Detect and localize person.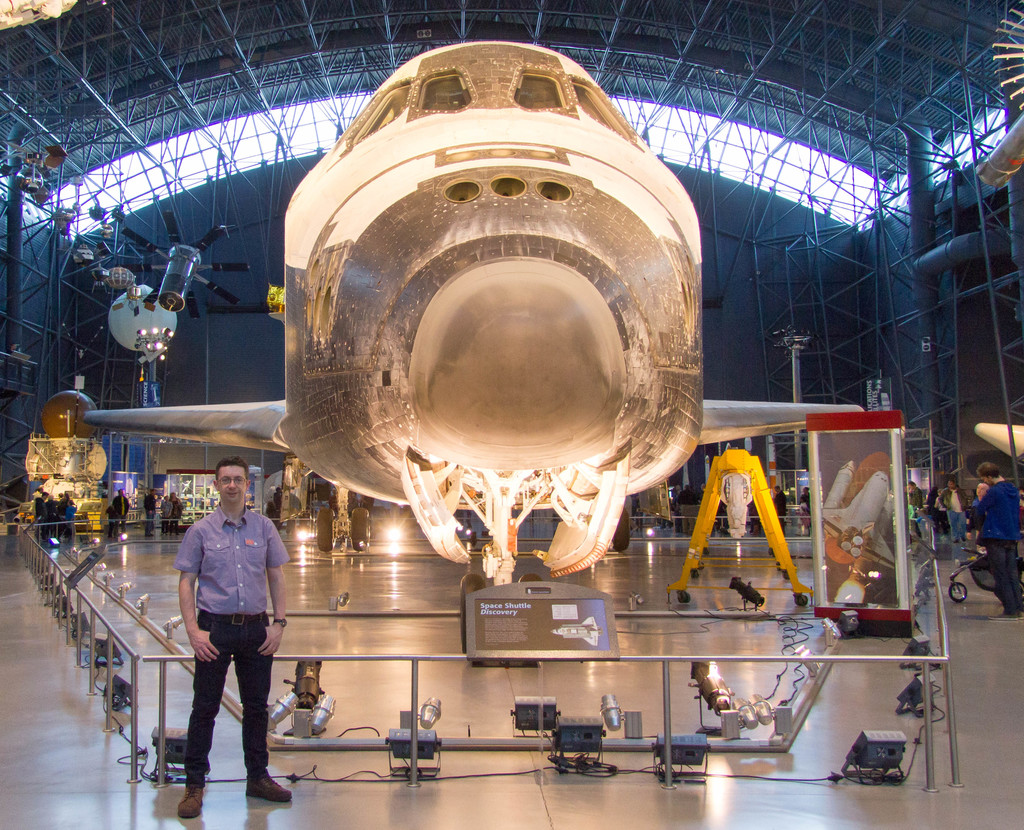
Localized at 271 485 283 521.
